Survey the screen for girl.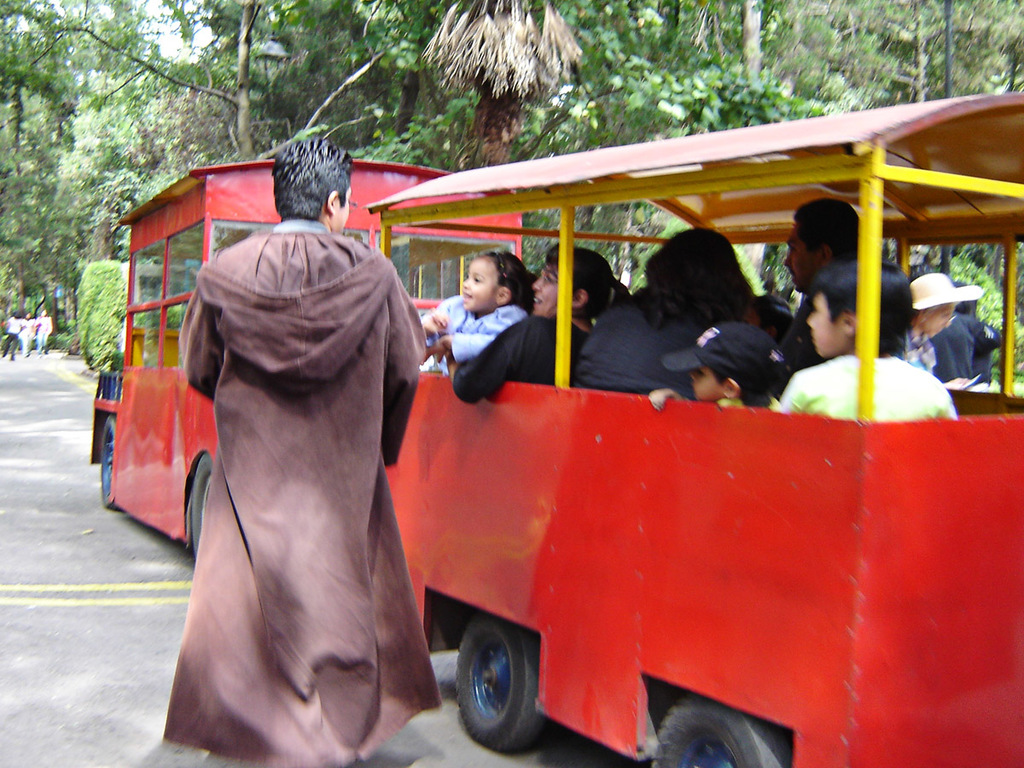
Survey found: bbox(403, 251, 534, 364).
